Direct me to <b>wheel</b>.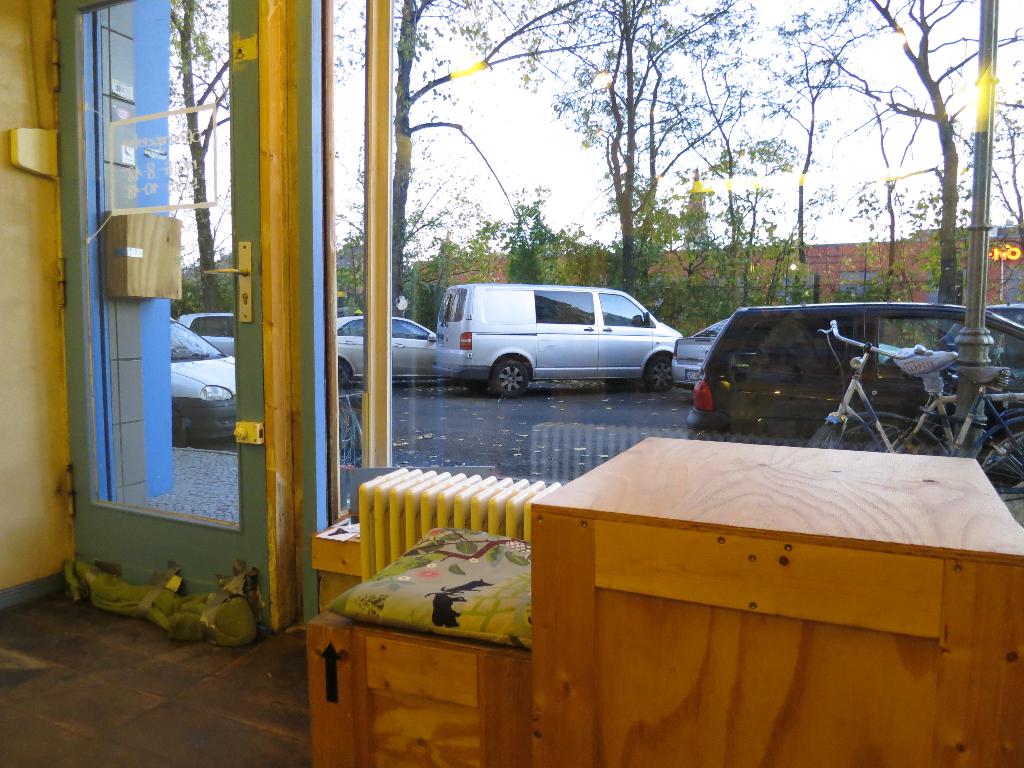
Direction: select_region(335, 358, 352, 392).
